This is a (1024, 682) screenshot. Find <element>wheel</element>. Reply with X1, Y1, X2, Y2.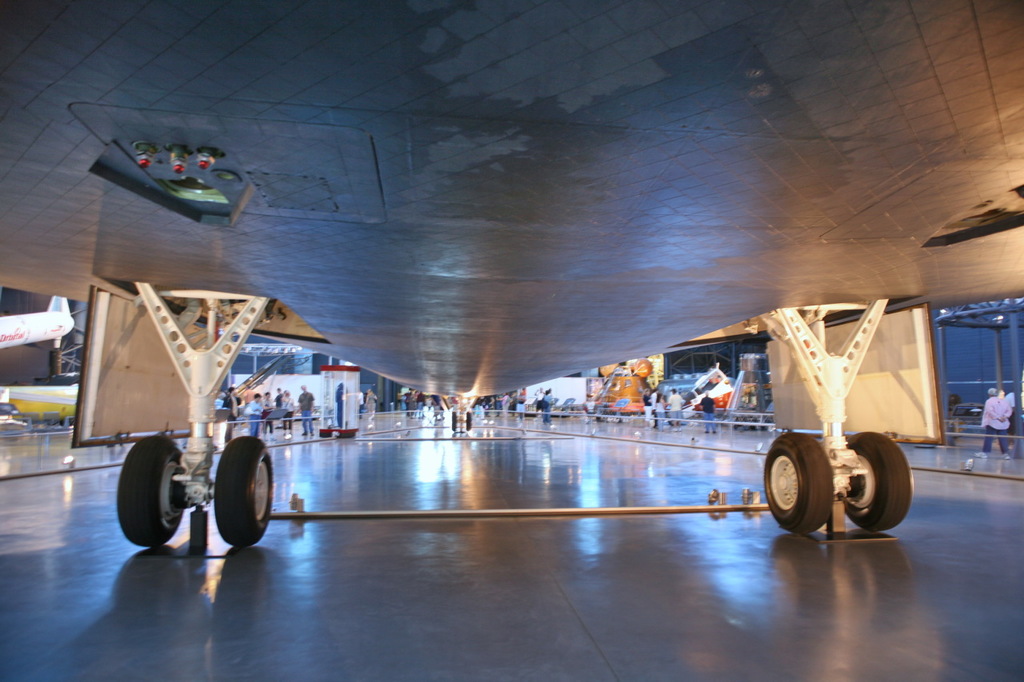
202, 442, 265, 551.
